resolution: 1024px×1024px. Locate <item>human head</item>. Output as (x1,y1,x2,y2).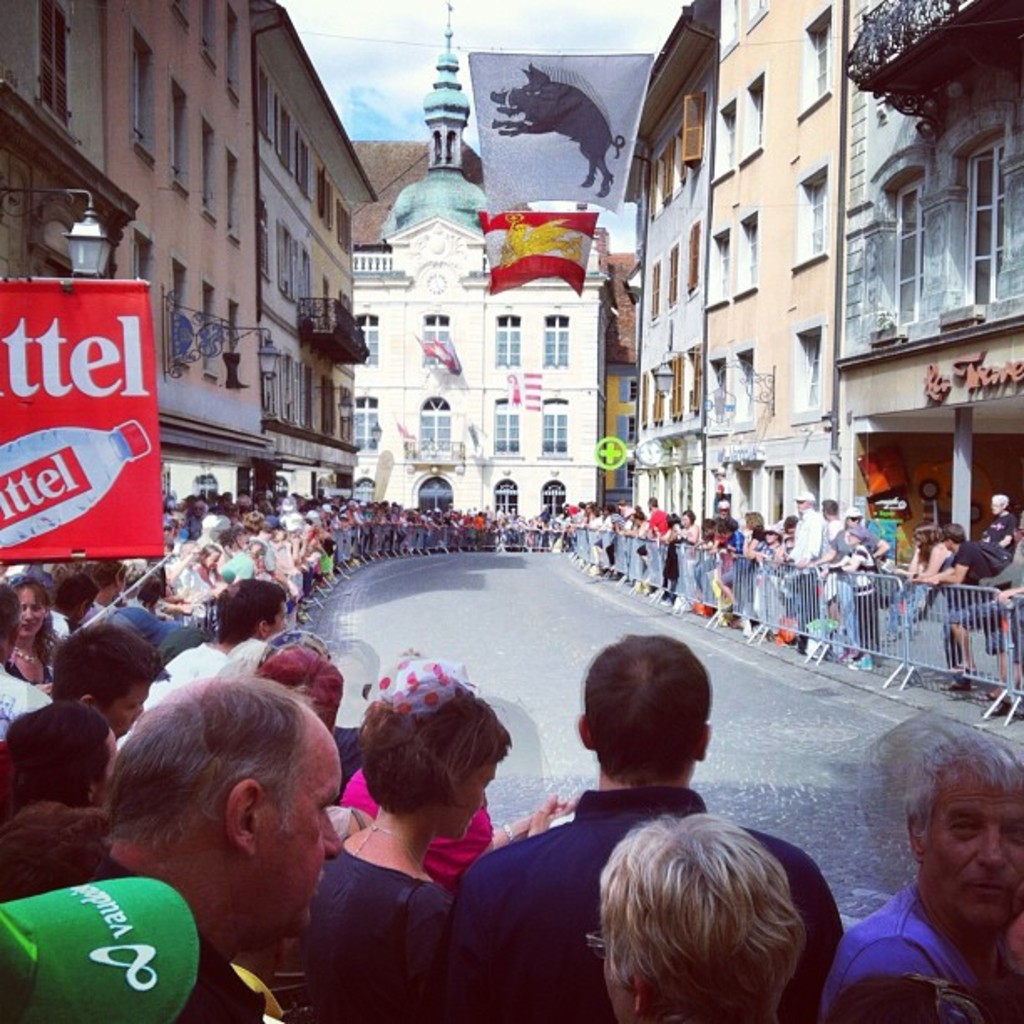
(12,571,49,636).
